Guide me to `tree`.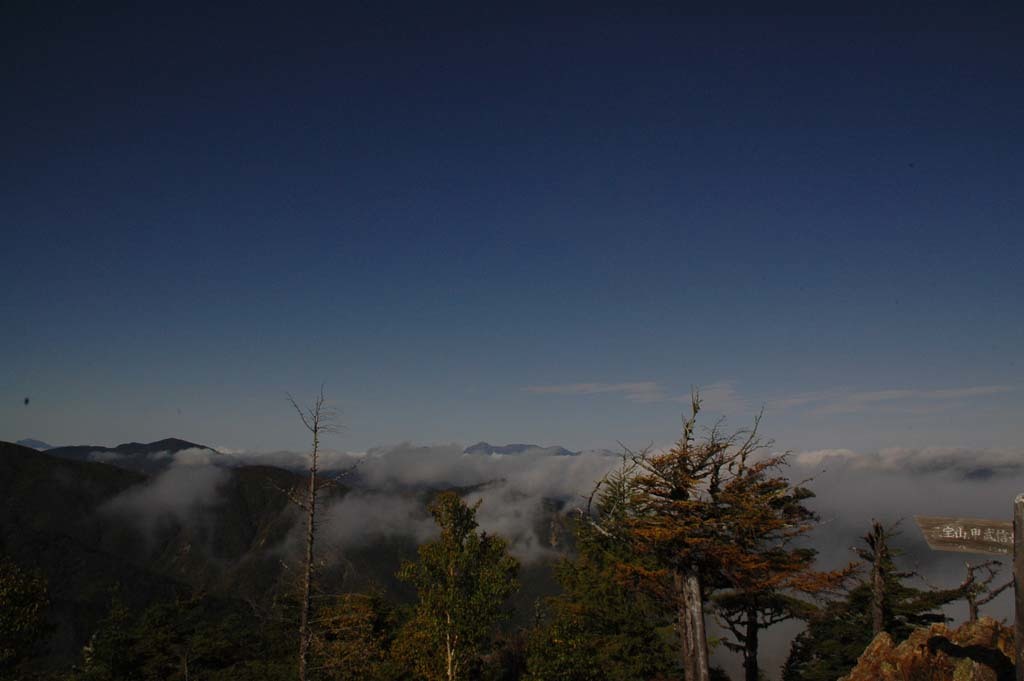
Guidance: detection(371, 487, 531, 680).
